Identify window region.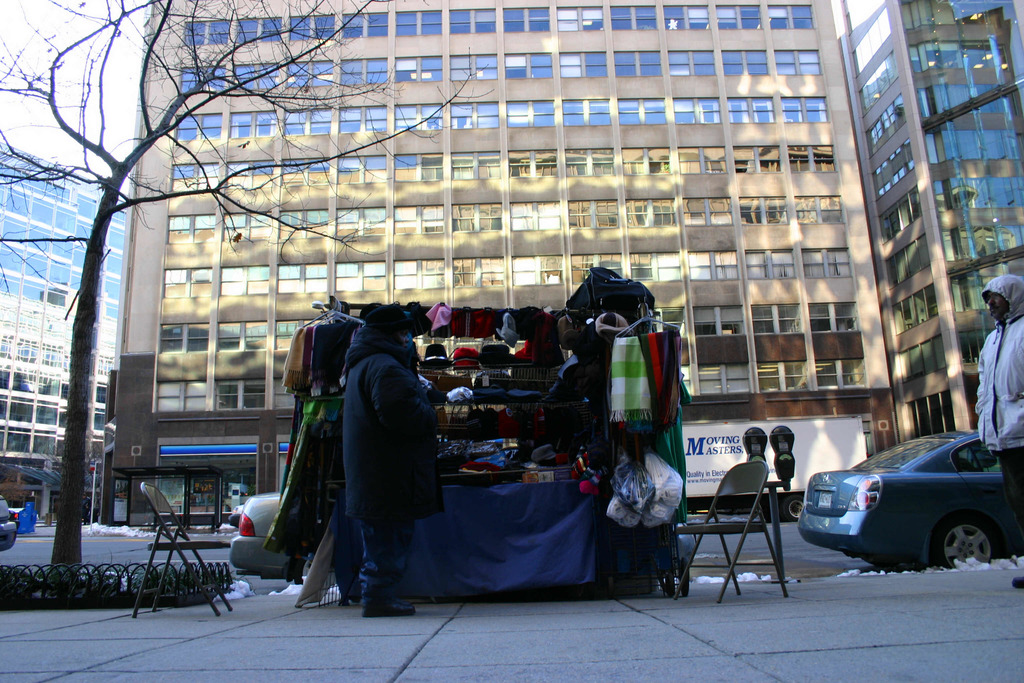
Region: [627,252,681,275].
